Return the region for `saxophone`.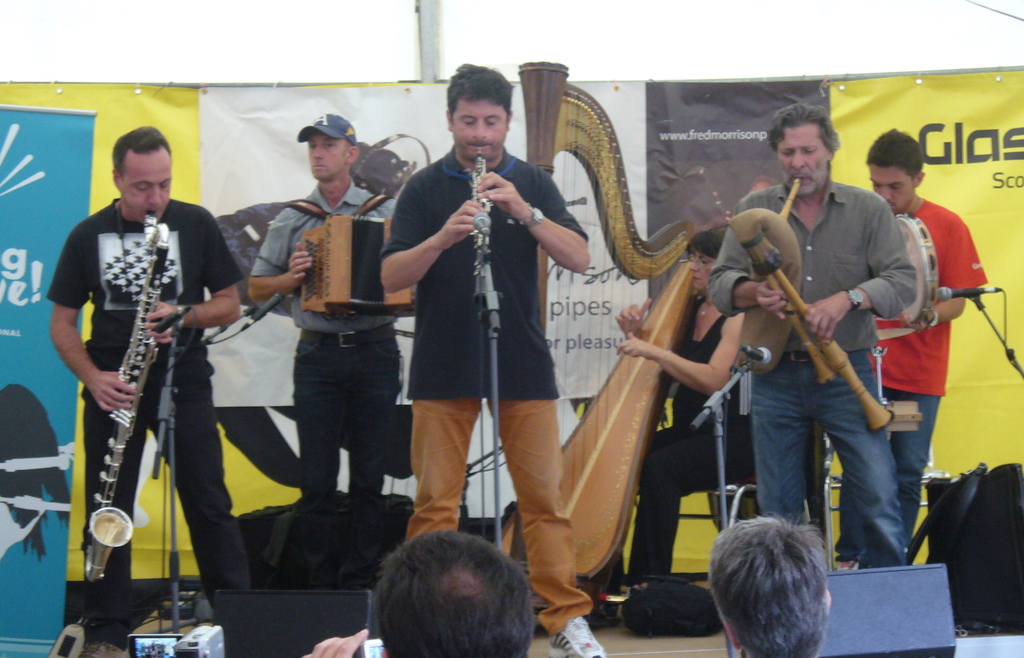
bbox=[79, 209, 170, 584].
